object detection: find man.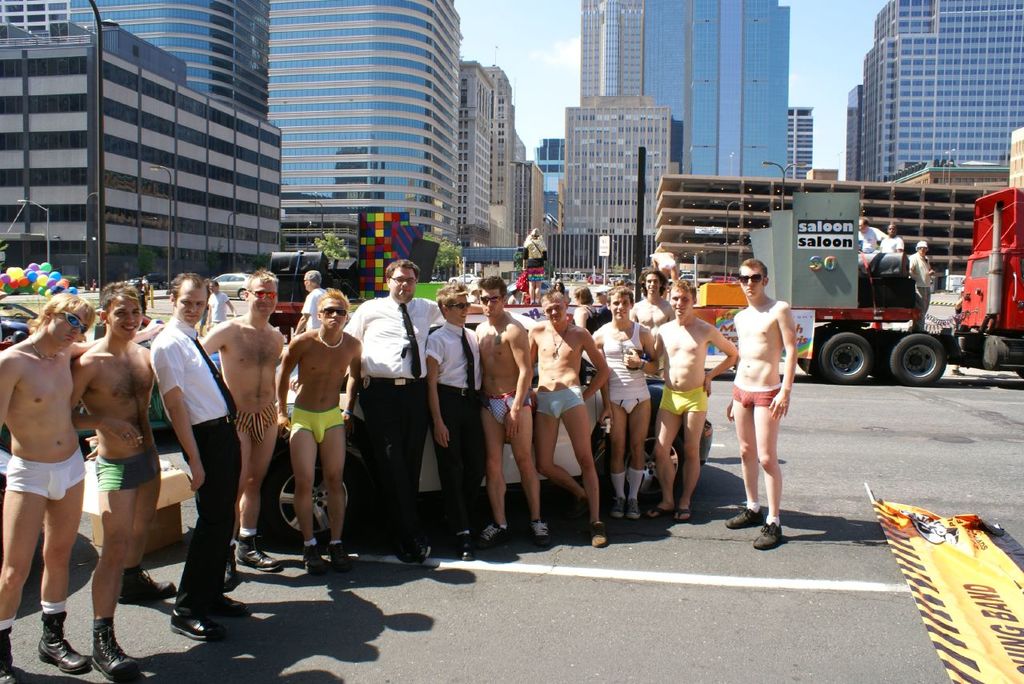
[342,258,509,564].
